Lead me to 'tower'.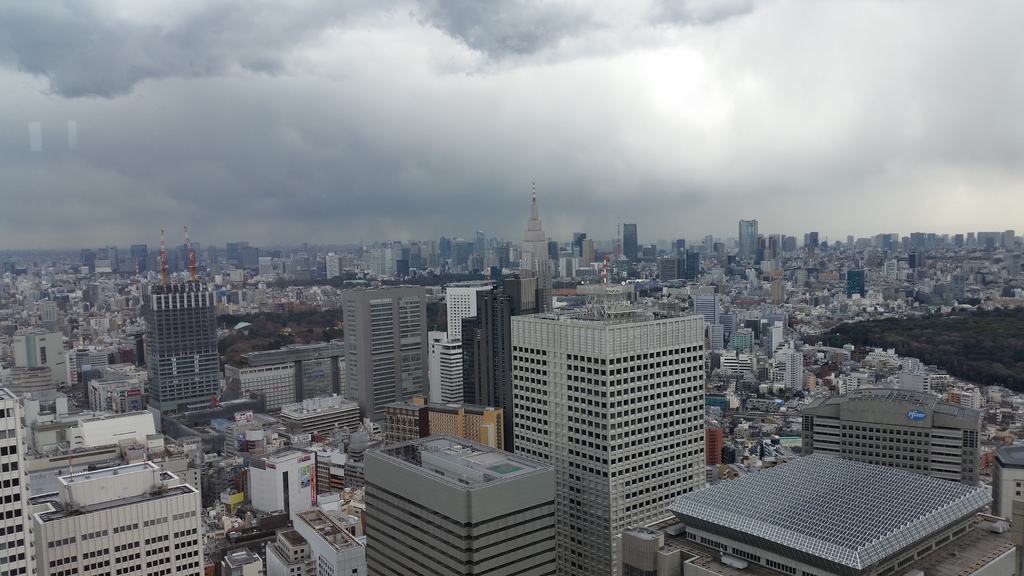
Lead to bbox(623, 222, 635, 257).
